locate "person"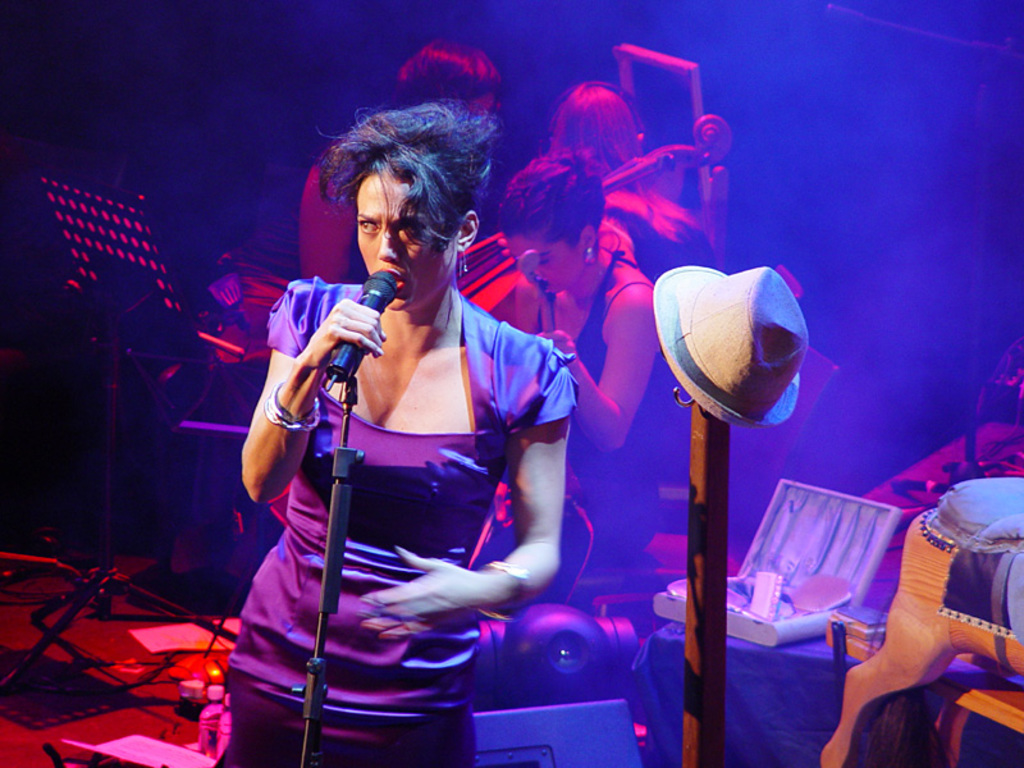
Rect(554, 78, 716, 273)
